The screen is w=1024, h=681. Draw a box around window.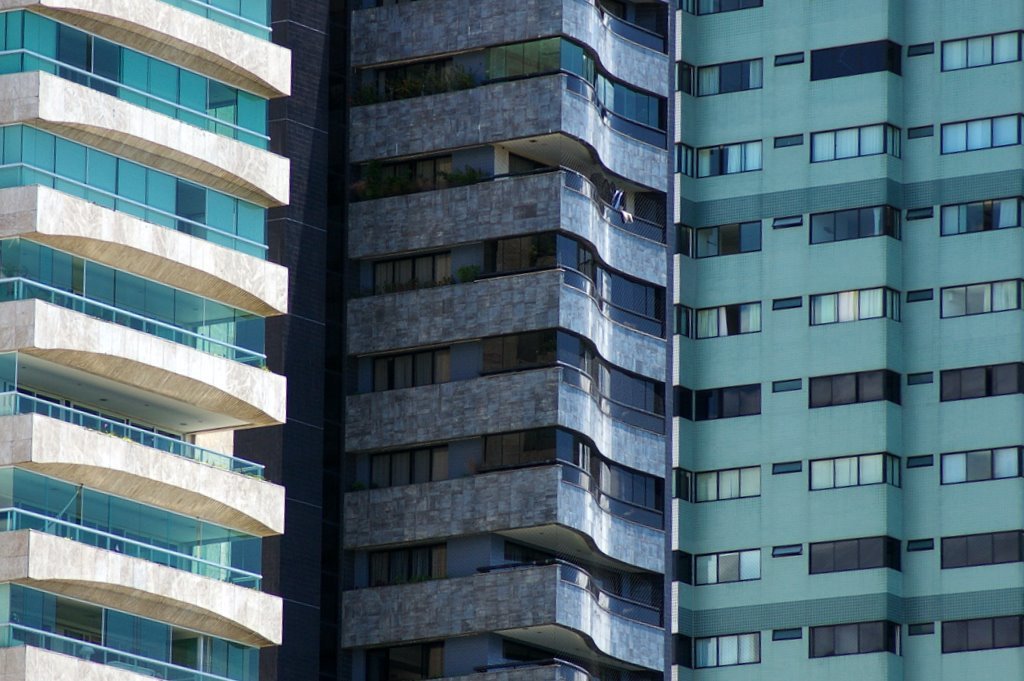
<region>930, 31, 1022, 78</region>.
